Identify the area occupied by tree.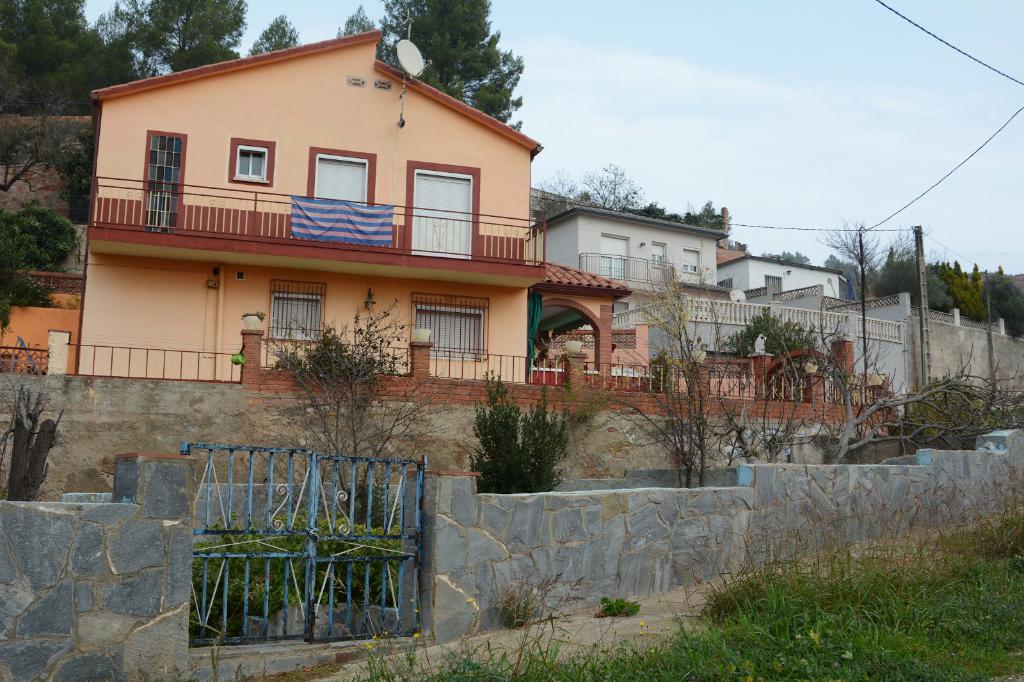
Area: 0:202:76:300.
